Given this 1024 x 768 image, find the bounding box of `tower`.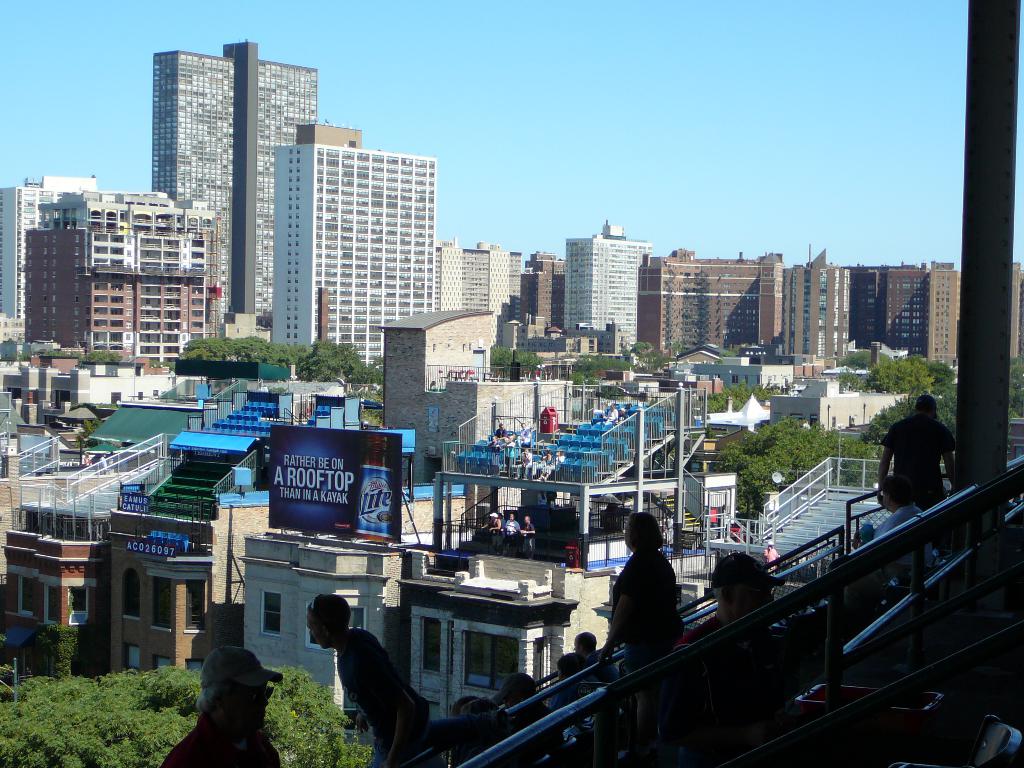
left=22, top=191, right=209, bottom=354.
